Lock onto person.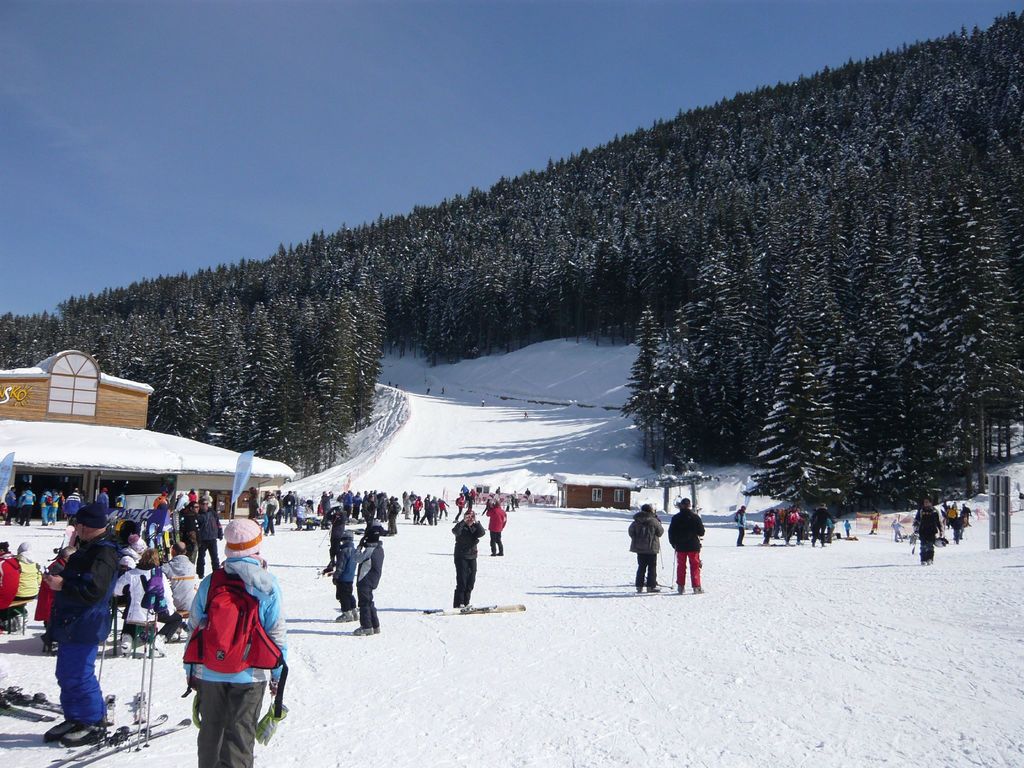
Locked: locate(842, 517, 856, 536).
